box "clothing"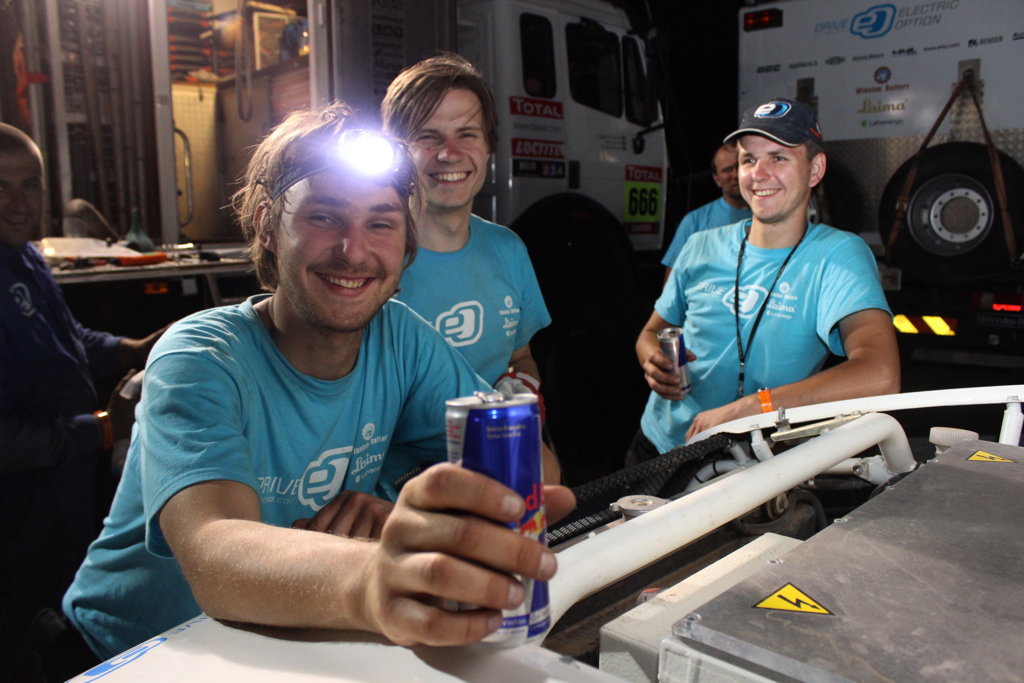
0, 250, 136, 490
